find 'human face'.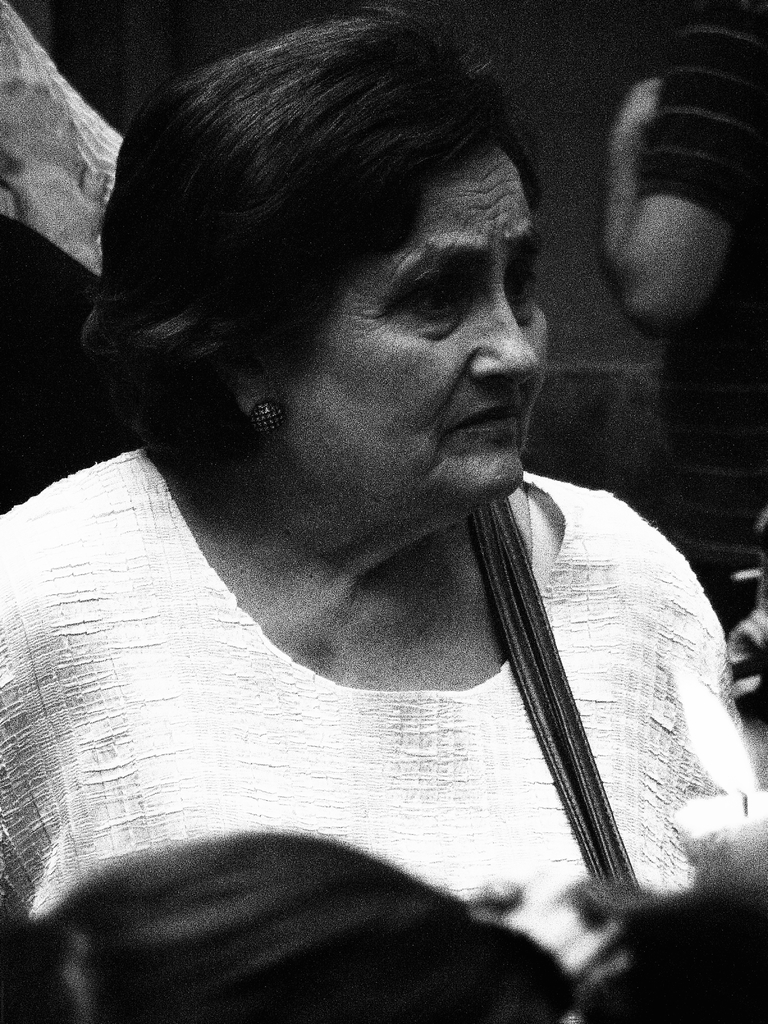
l=305, t=149, r=551, b=497.
